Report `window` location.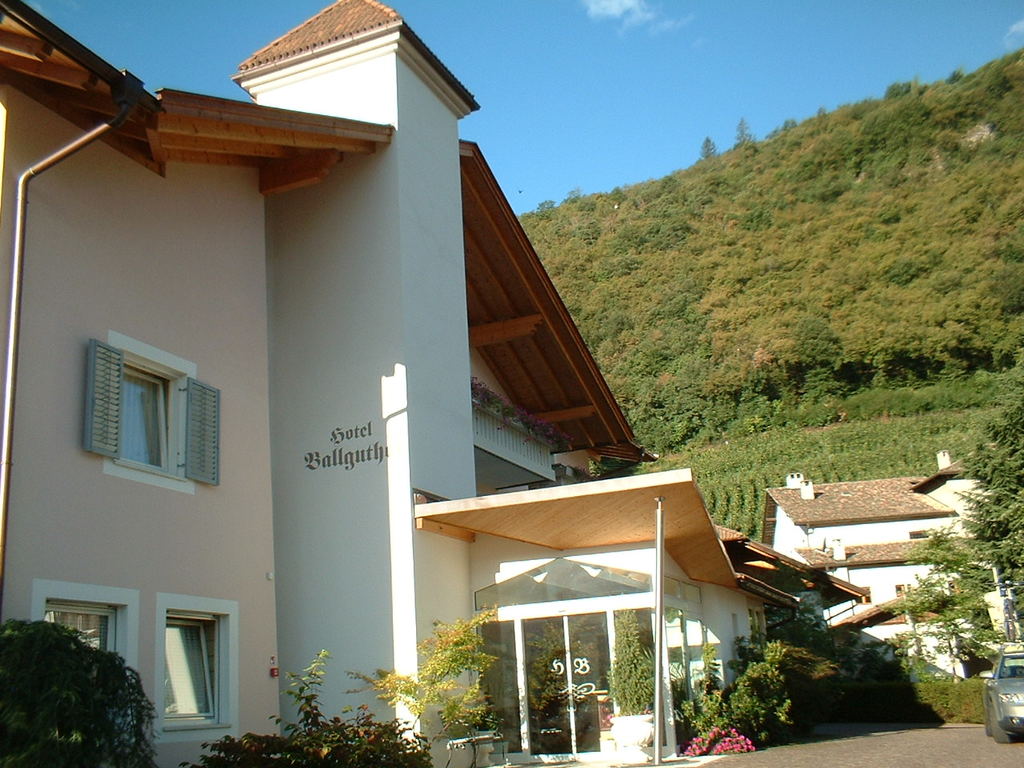
Report: <region>896, 583, 912, 595</region>.
